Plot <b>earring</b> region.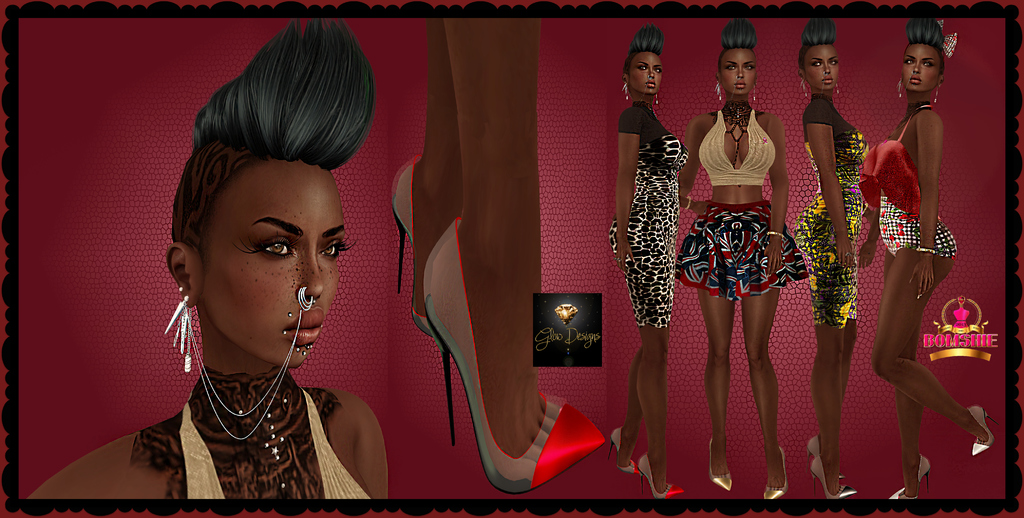
Plotted at <box>831,79,840,97</box>.
